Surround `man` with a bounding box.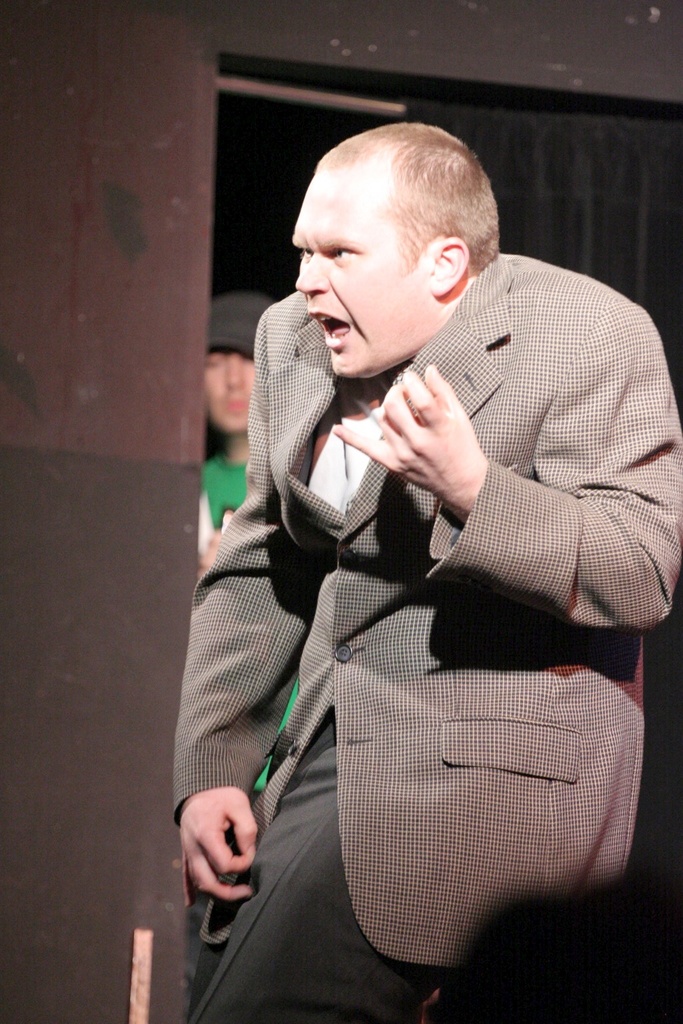
<bbox>175, 121, 682, 1023</bbox>.
